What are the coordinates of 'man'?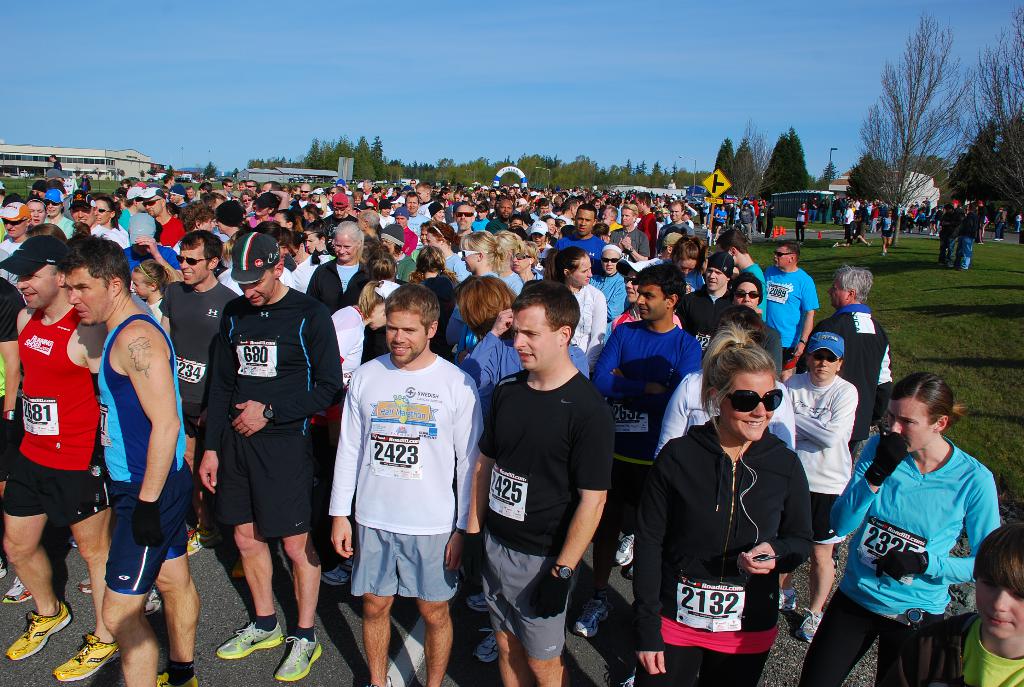
<region>333, 290, 488, 686</region>.
